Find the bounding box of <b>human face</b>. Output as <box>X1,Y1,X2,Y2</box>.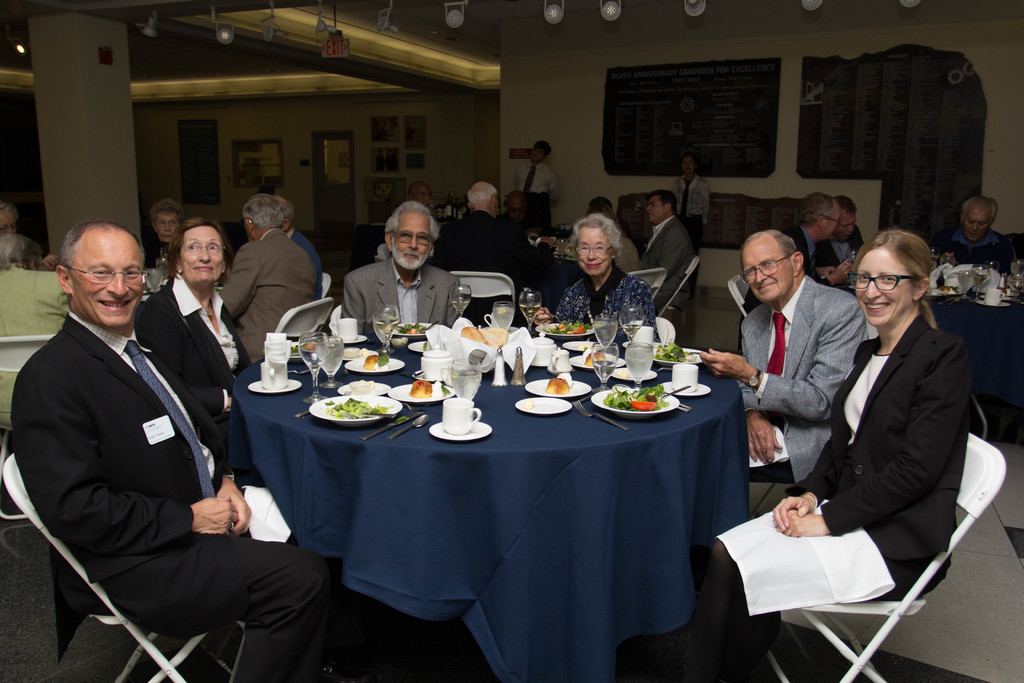
<box>964,209,993,242</box>.
